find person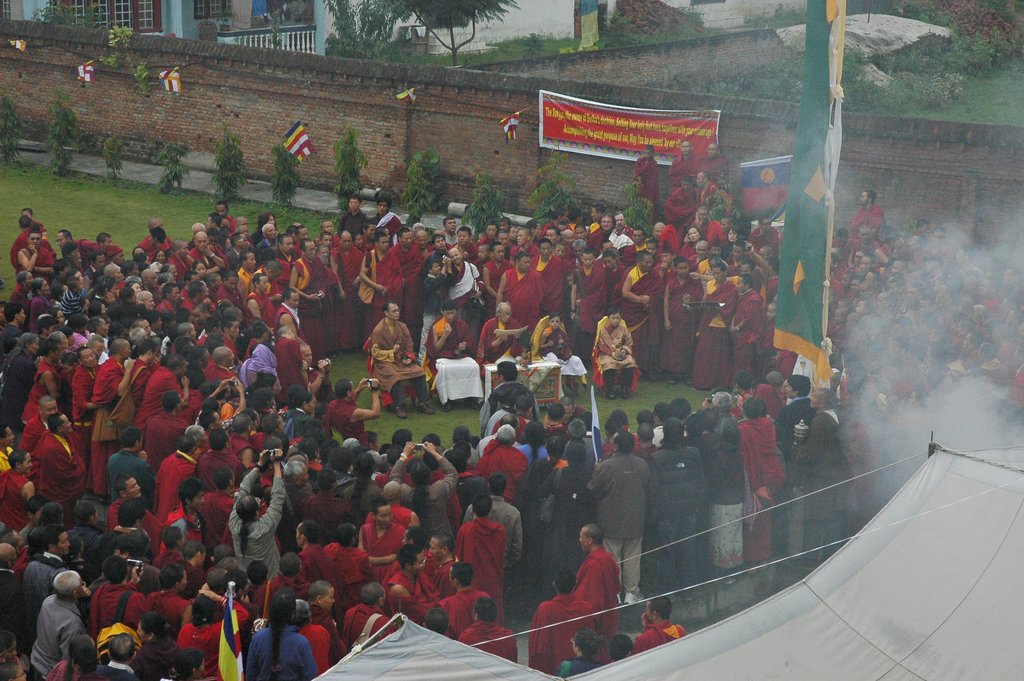
Rect(217, 386, 231, 424)
